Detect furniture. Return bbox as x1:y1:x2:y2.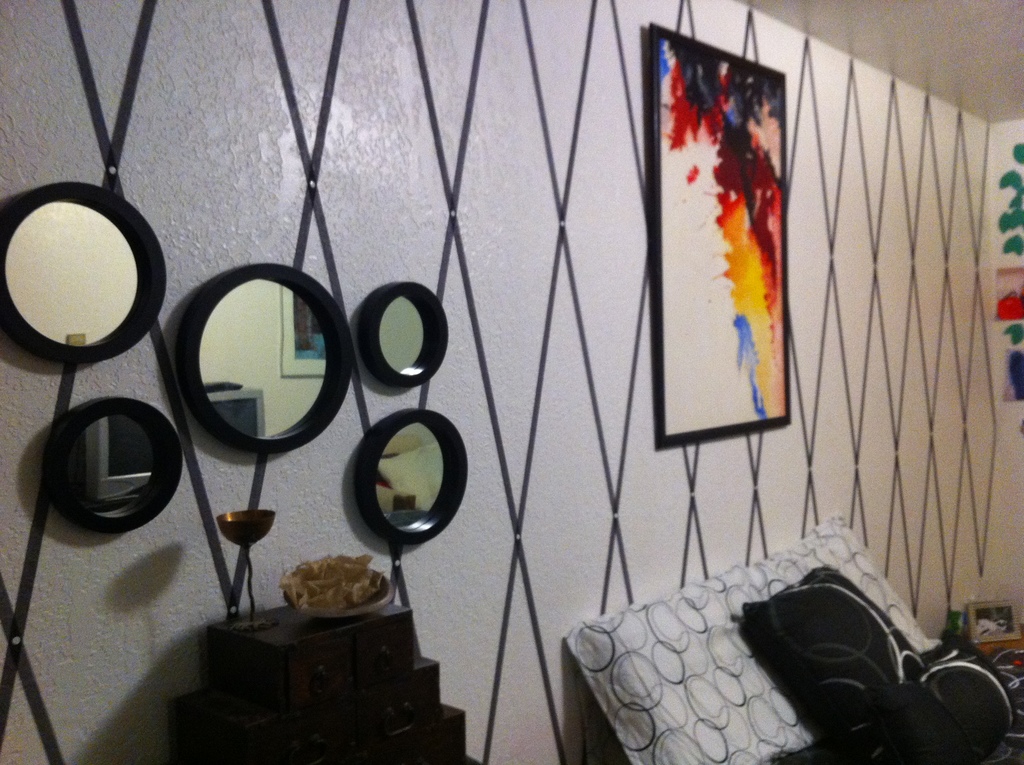
166:605:479:764.
